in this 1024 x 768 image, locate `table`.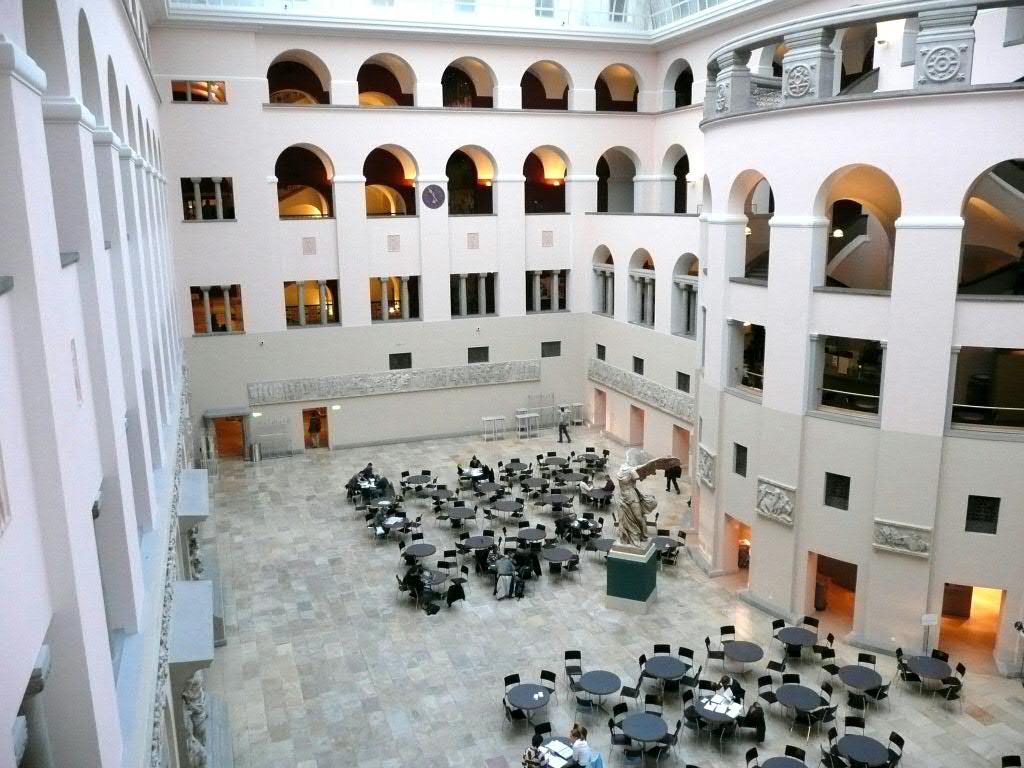
Bounding box: bbox=(778, 629, 817, 648).
